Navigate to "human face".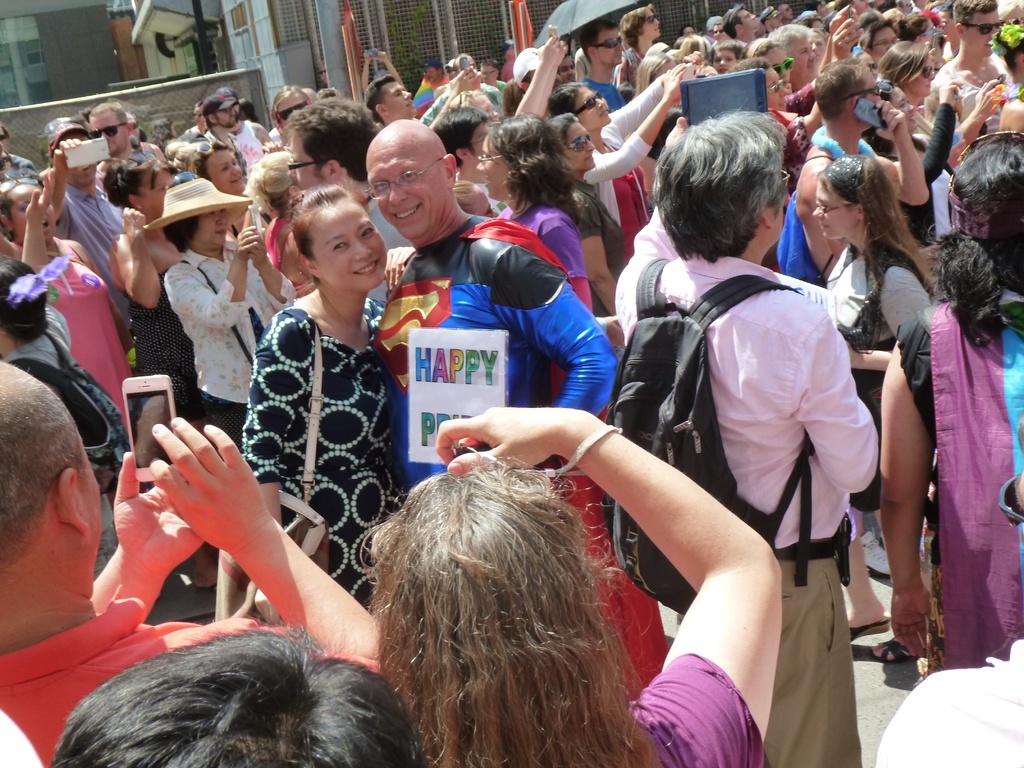
Navigation target: (893, 85, 916, 130).
